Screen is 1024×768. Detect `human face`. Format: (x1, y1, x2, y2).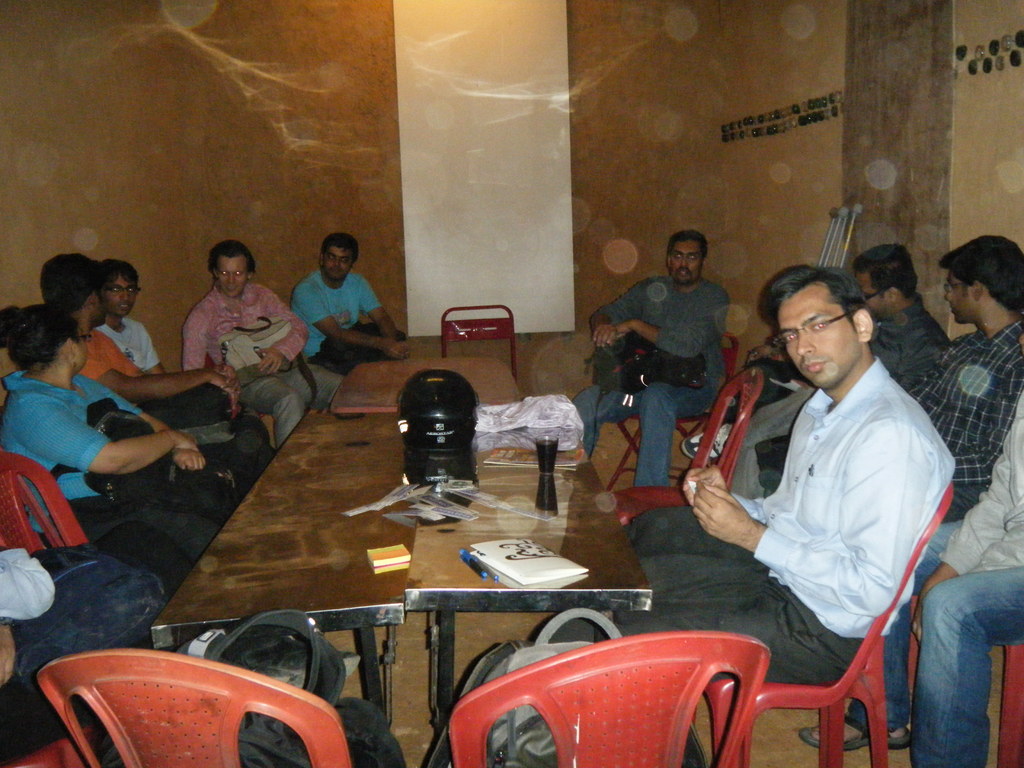
(218, 261, 246, 297).
